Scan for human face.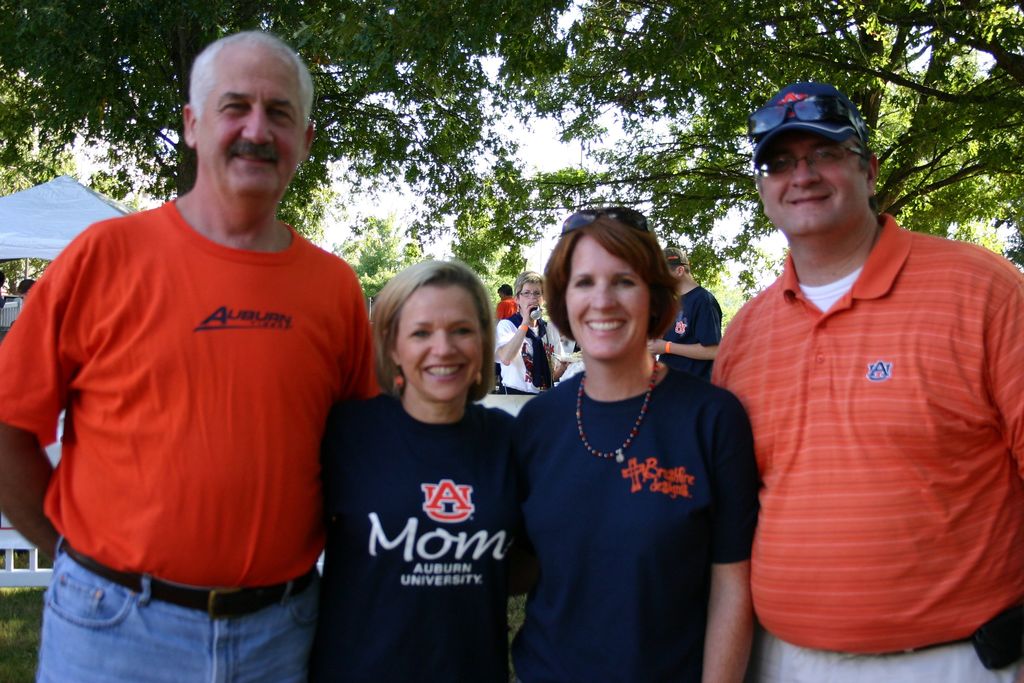
Scan result: BBox(560, 236, 660, 359).
